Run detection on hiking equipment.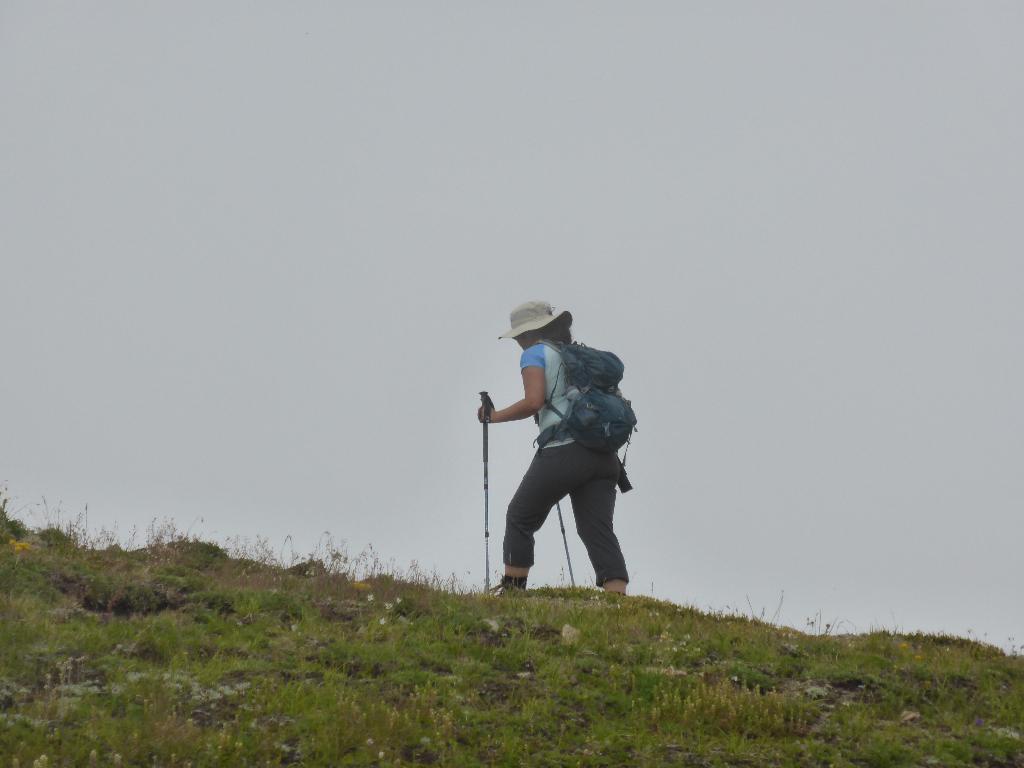
Result: bbox=(536, 337, 639, 488).
